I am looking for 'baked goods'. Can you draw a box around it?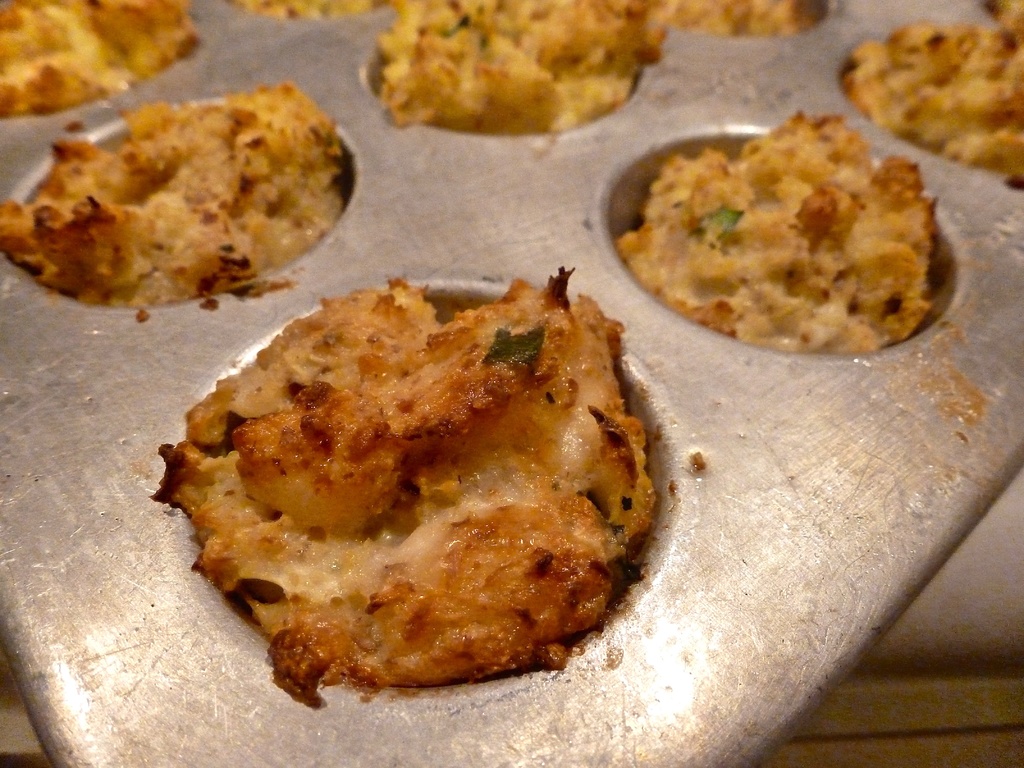
Sure, the bounding box is crop(0, 77, 345, 303).
